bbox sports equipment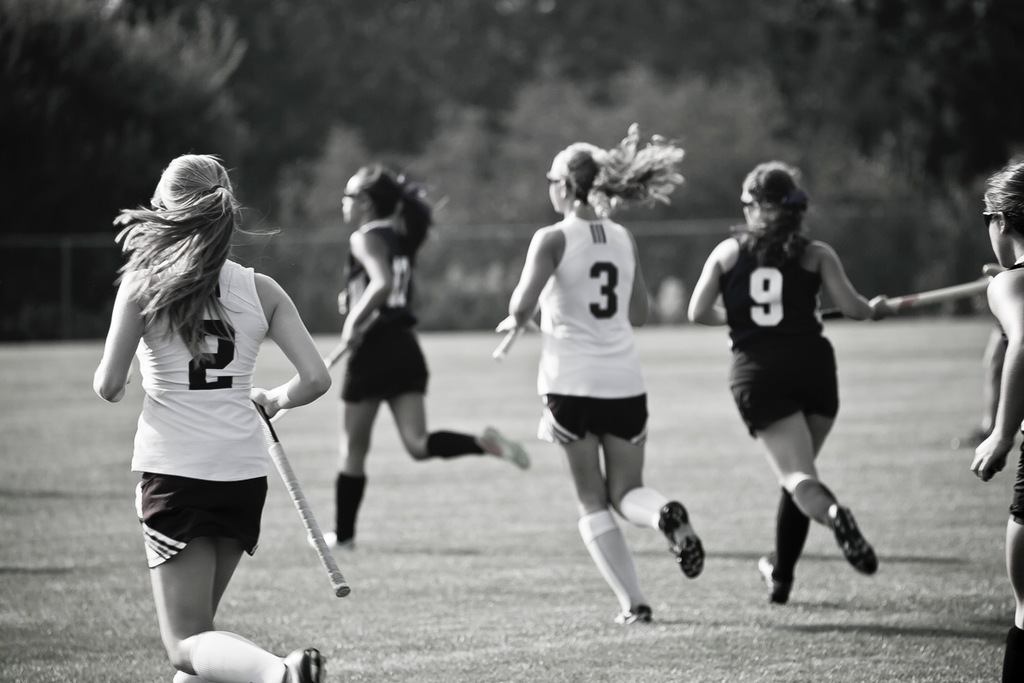
l=256, t=395, r=348, b=599
